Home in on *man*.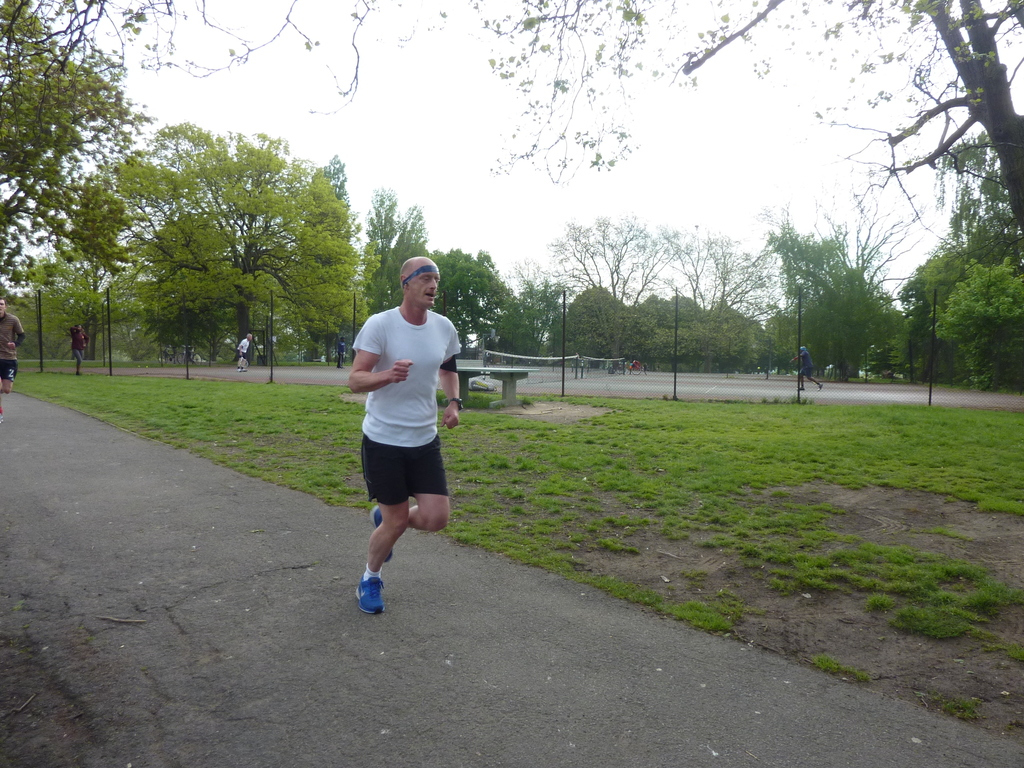
Homed in at box(71, 321, 95, 372).
